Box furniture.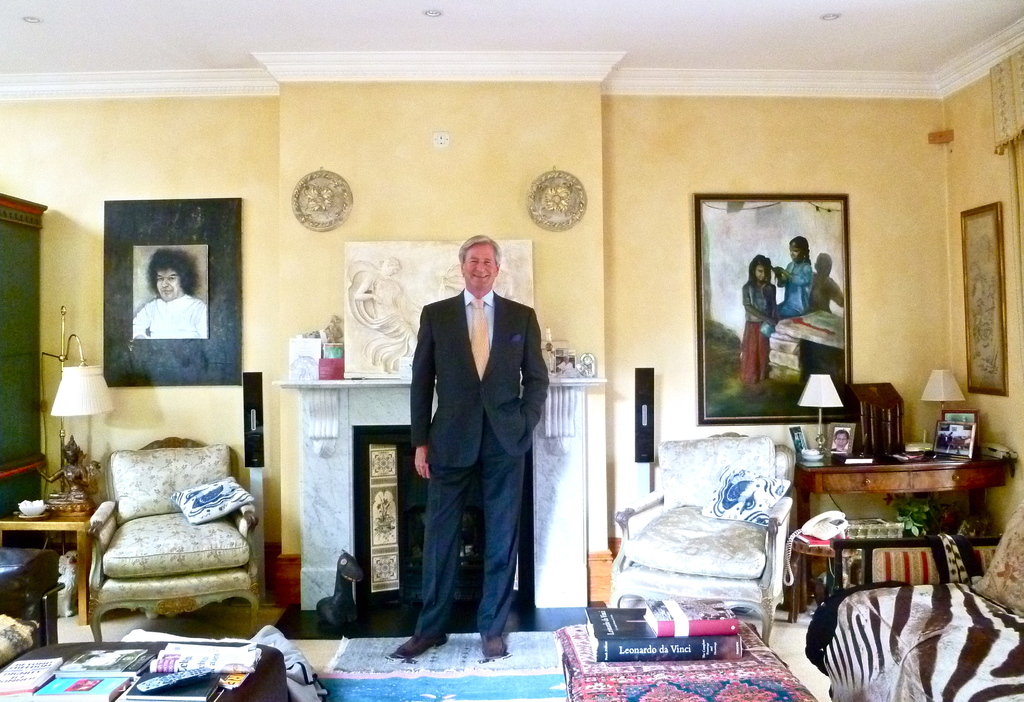
<region>0, 641, 289, 701</region>.
